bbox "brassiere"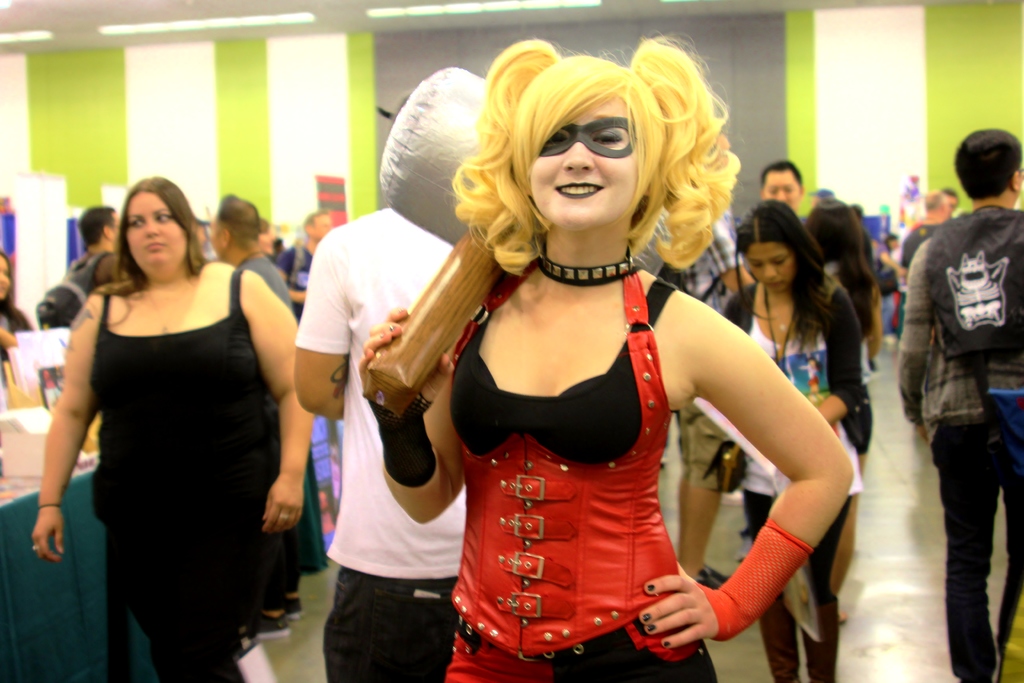
select_region(476, 251, 664, 499)
